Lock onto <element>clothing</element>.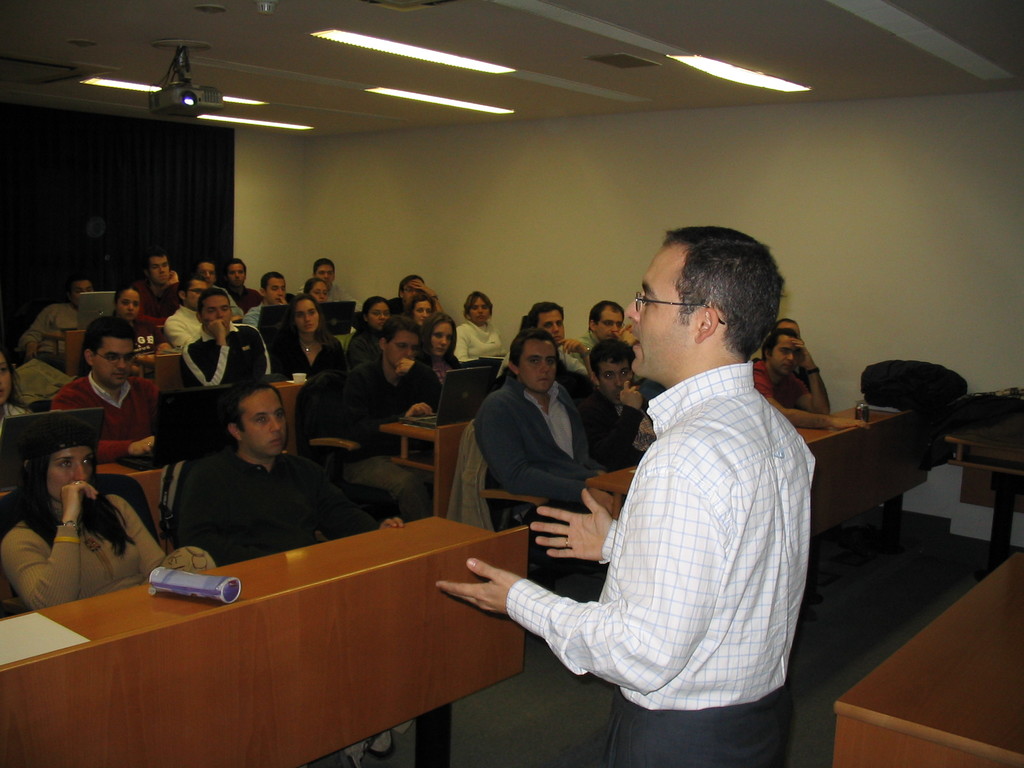
Locked: bbox=(0, 487, 170, 611).
